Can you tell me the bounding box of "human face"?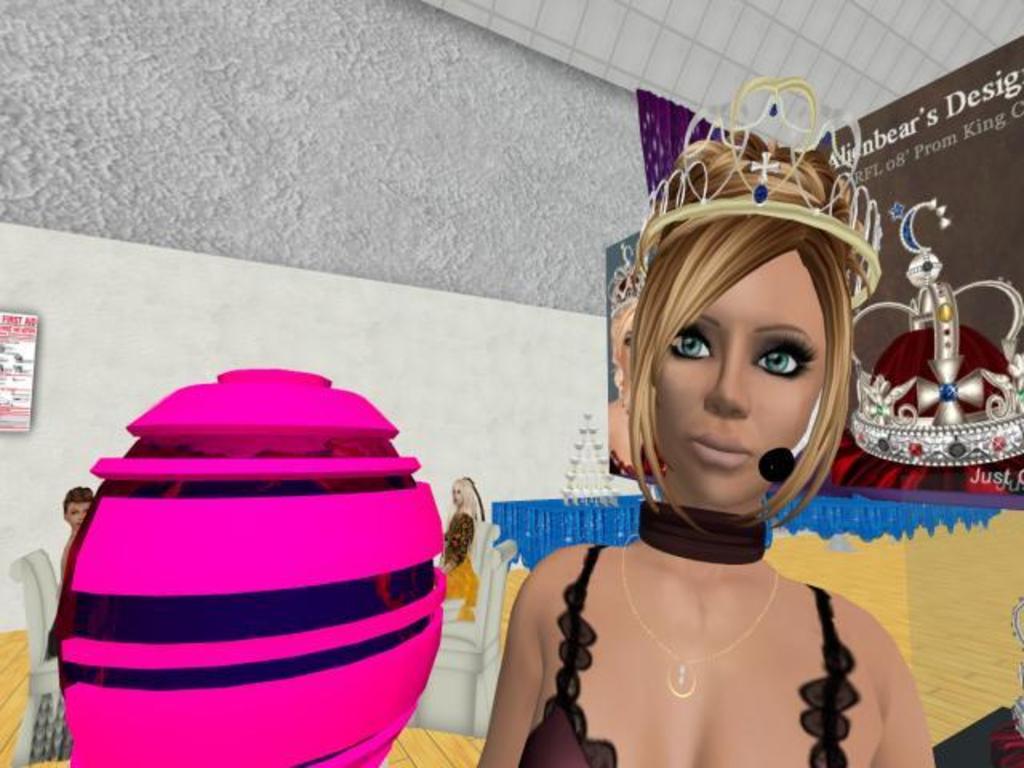
658 254 832 506.
